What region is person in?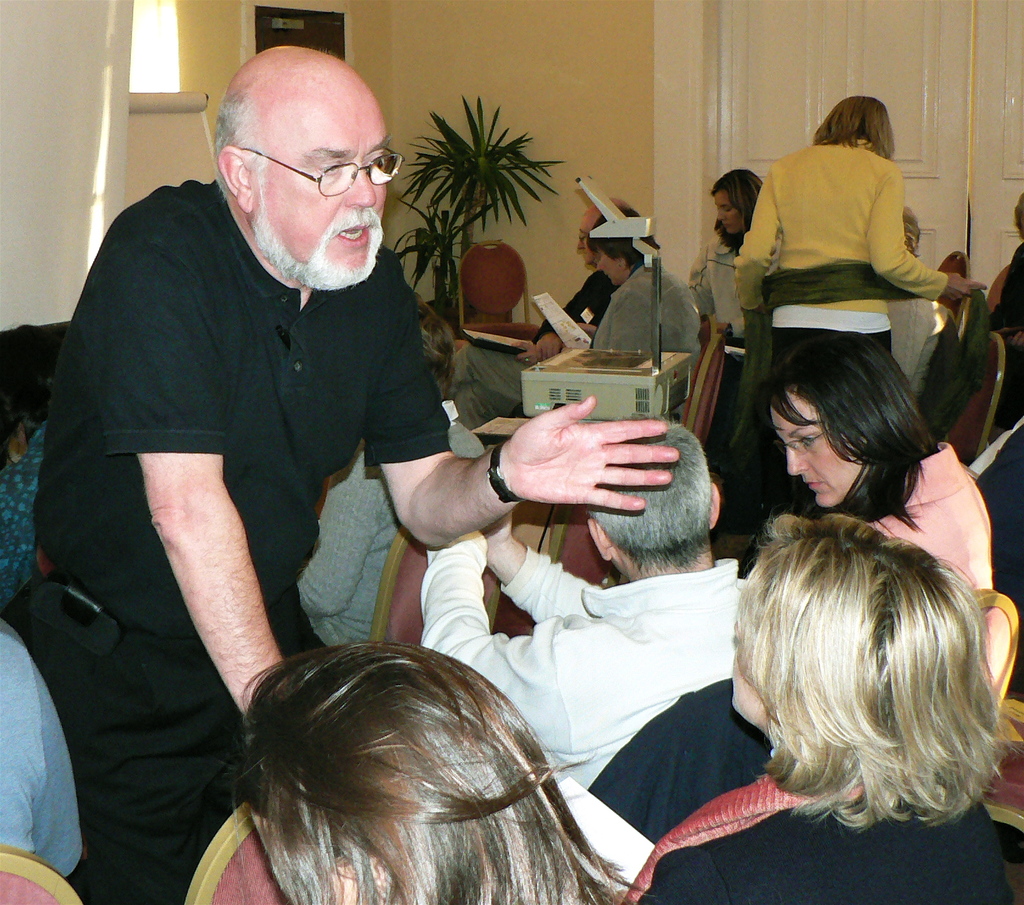
728,82,964,421.
